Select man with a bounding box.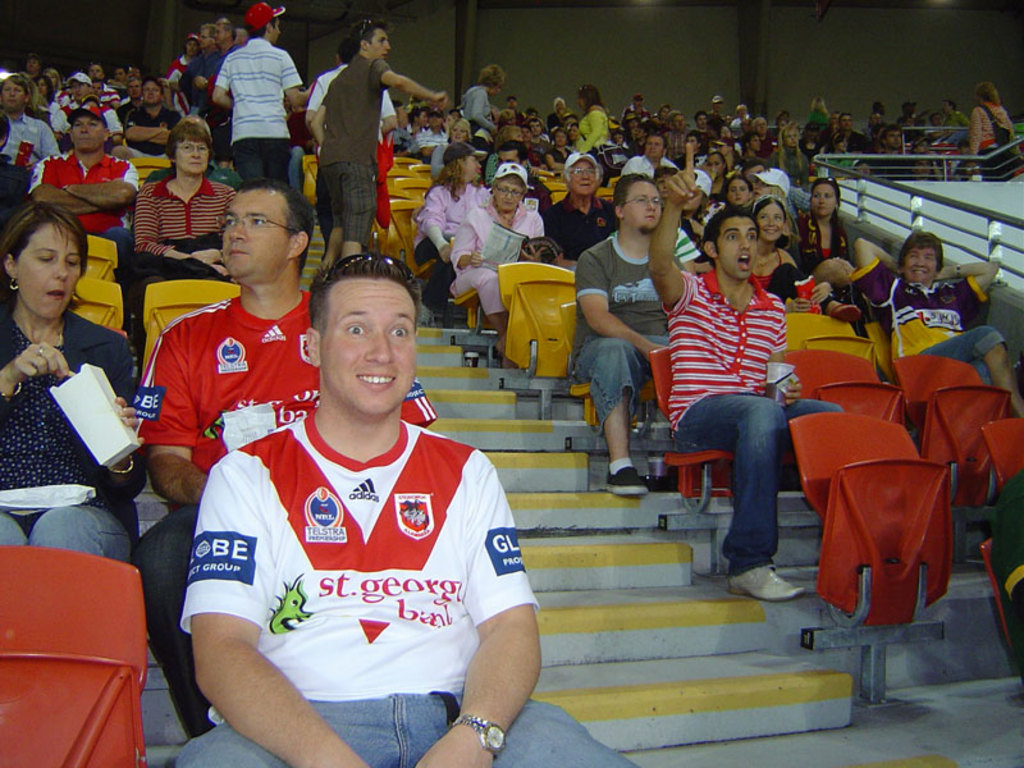
[x1=701, y1=93, x2=726, y2=118].
